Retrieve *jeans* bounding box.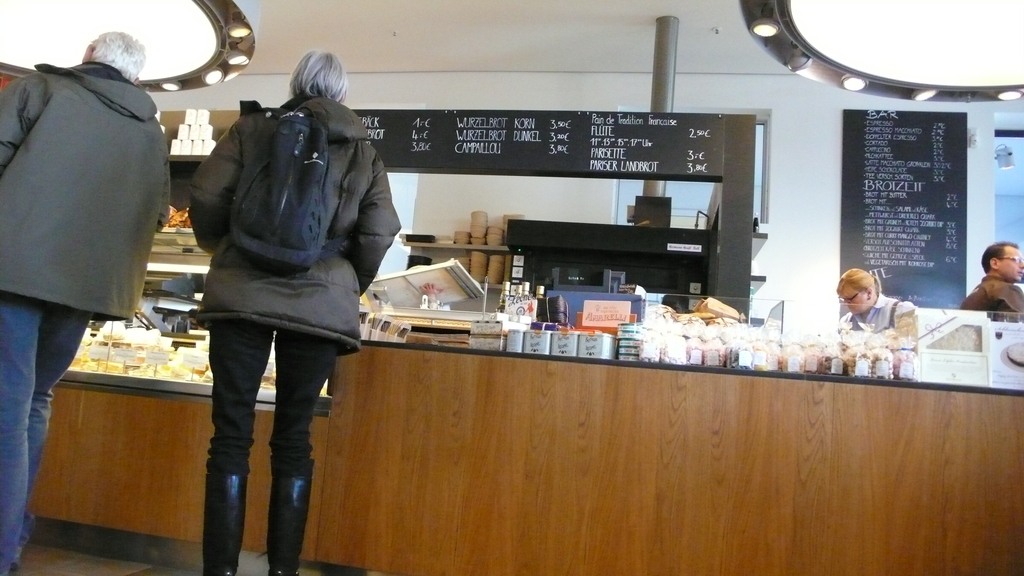
Bounding box: crop(184, 293, 333, 555).
